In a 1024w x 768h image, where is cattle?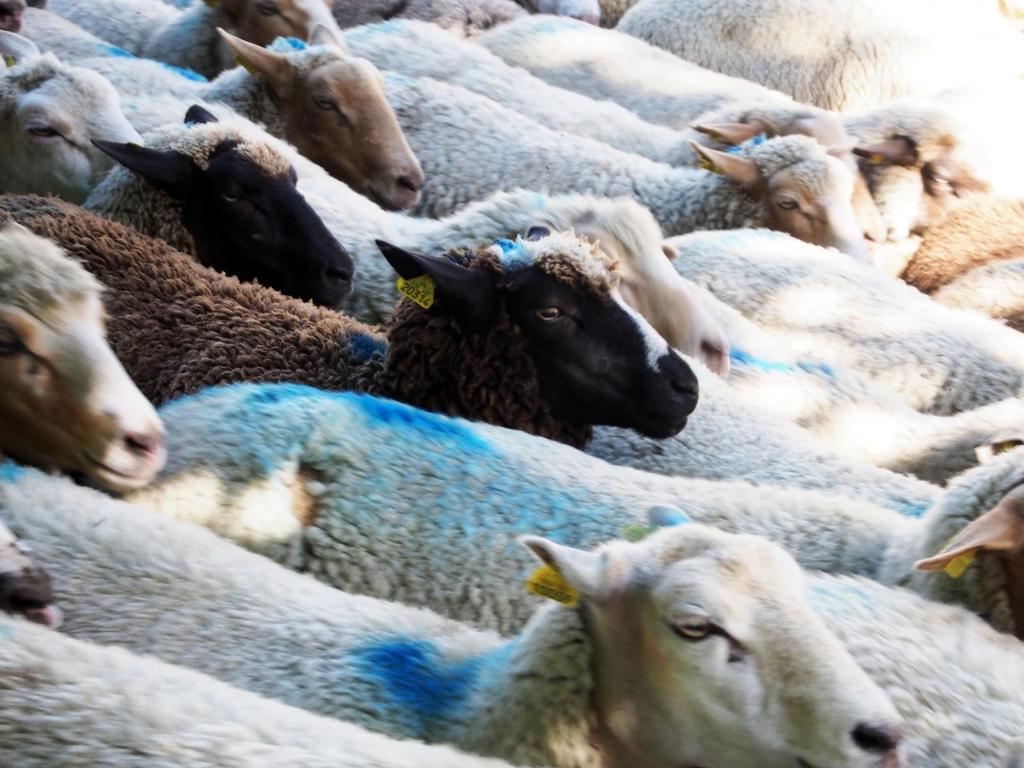
(0,3,153,56).
